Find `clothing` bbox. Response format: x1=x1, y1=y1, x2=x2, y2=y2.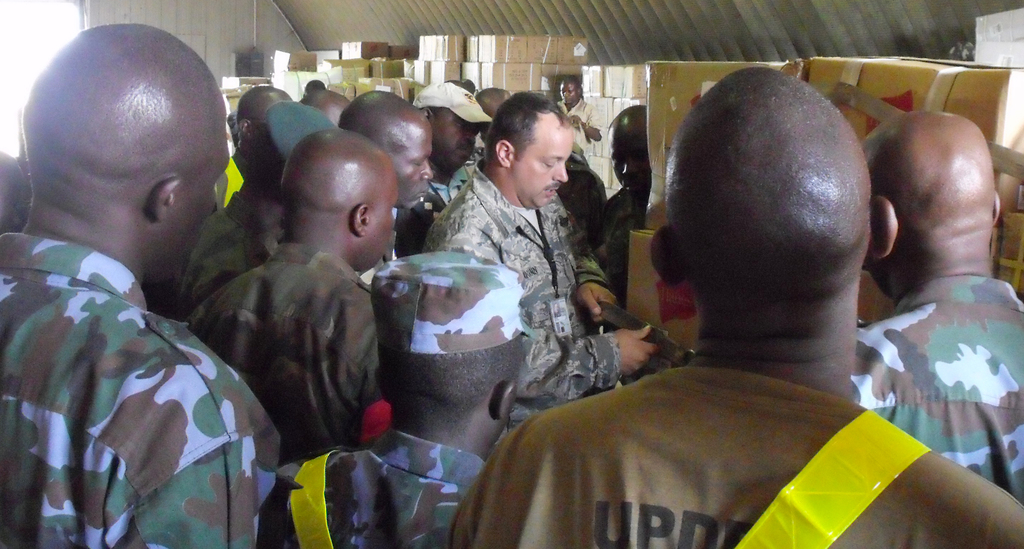
x1=434, y1=165, x2=474, y2=215.
